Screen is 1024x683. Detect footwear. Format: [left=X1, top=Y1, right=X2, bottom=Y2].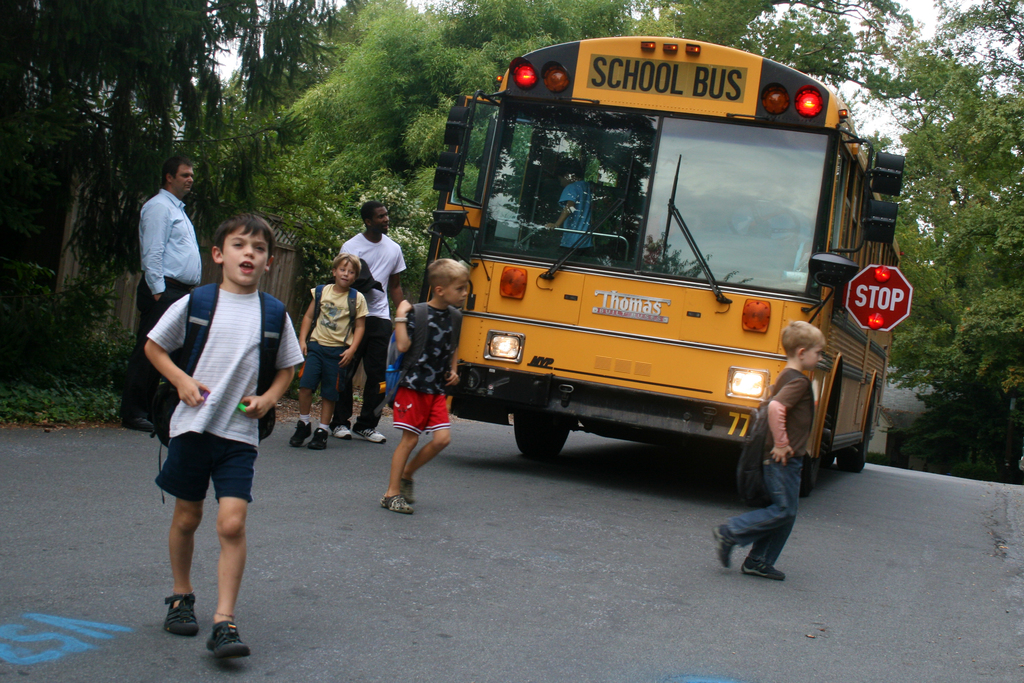
[left=377, top=495, right=413, bottom=511].
